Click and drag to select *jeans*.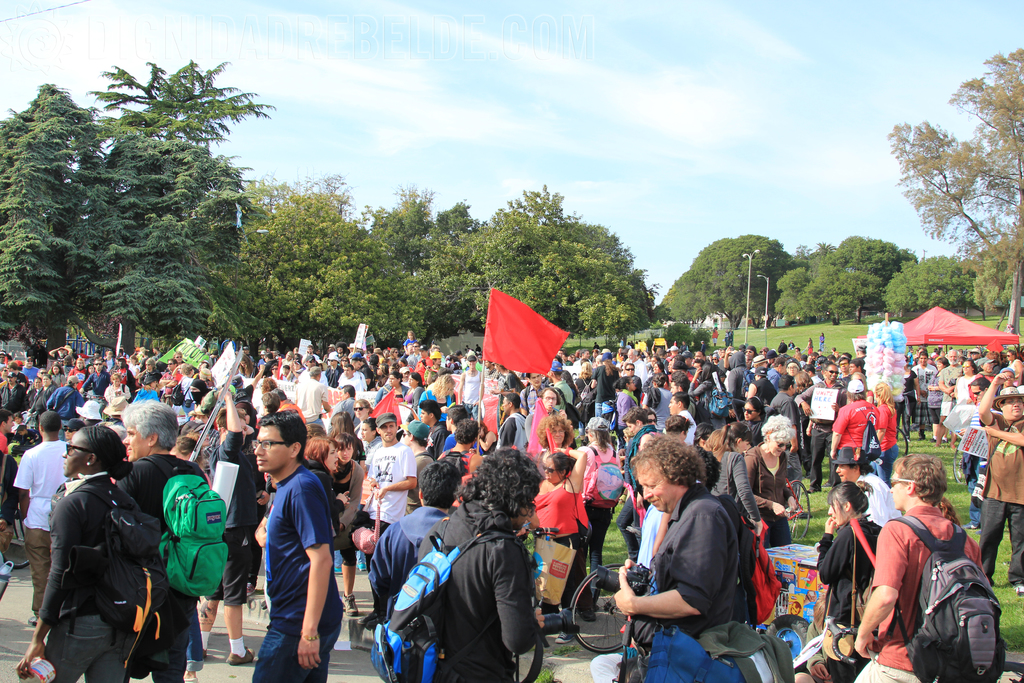
Selection: bbox=(767, 514, 792, 550).
